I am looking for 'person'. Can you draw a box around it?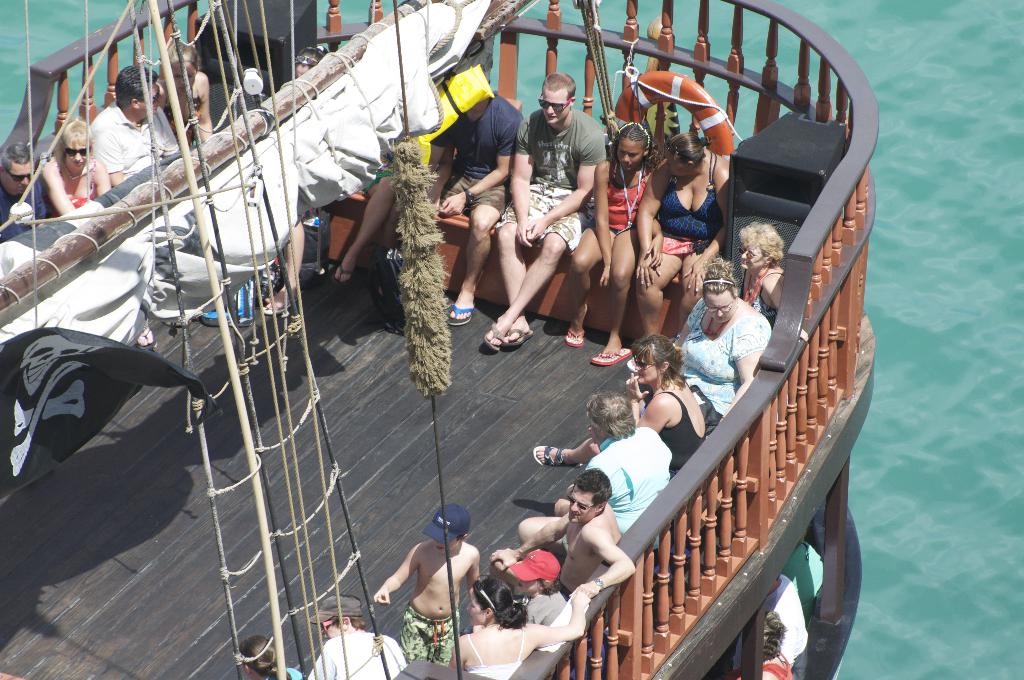
Sure, the bounding box is left=447, top=572, right=588, bottom=679.
